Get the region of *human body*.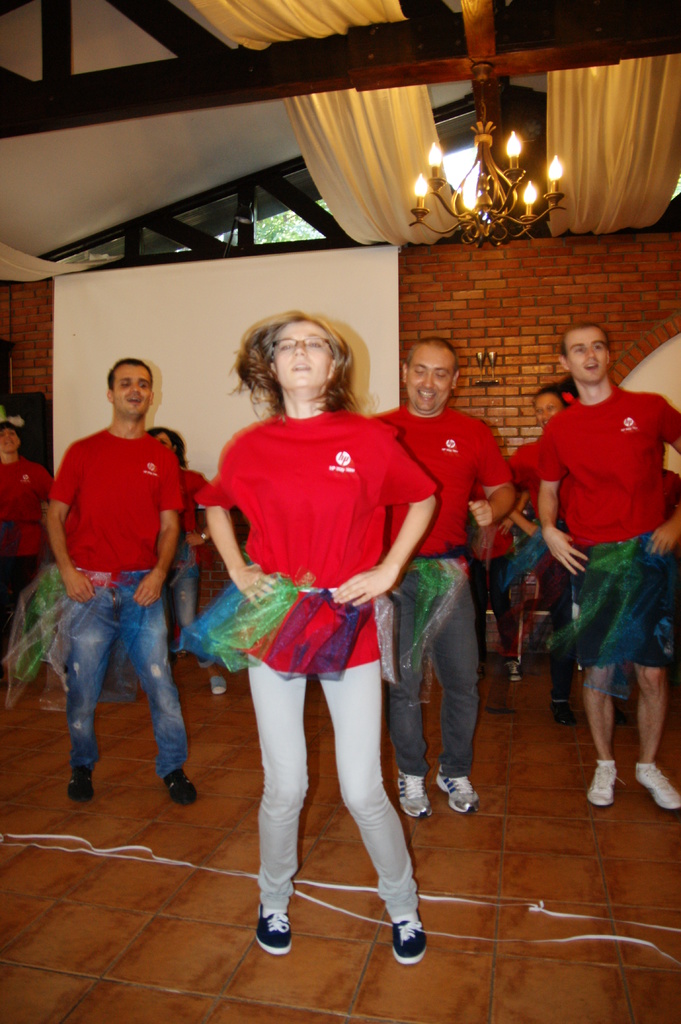
540/381/680/818.
